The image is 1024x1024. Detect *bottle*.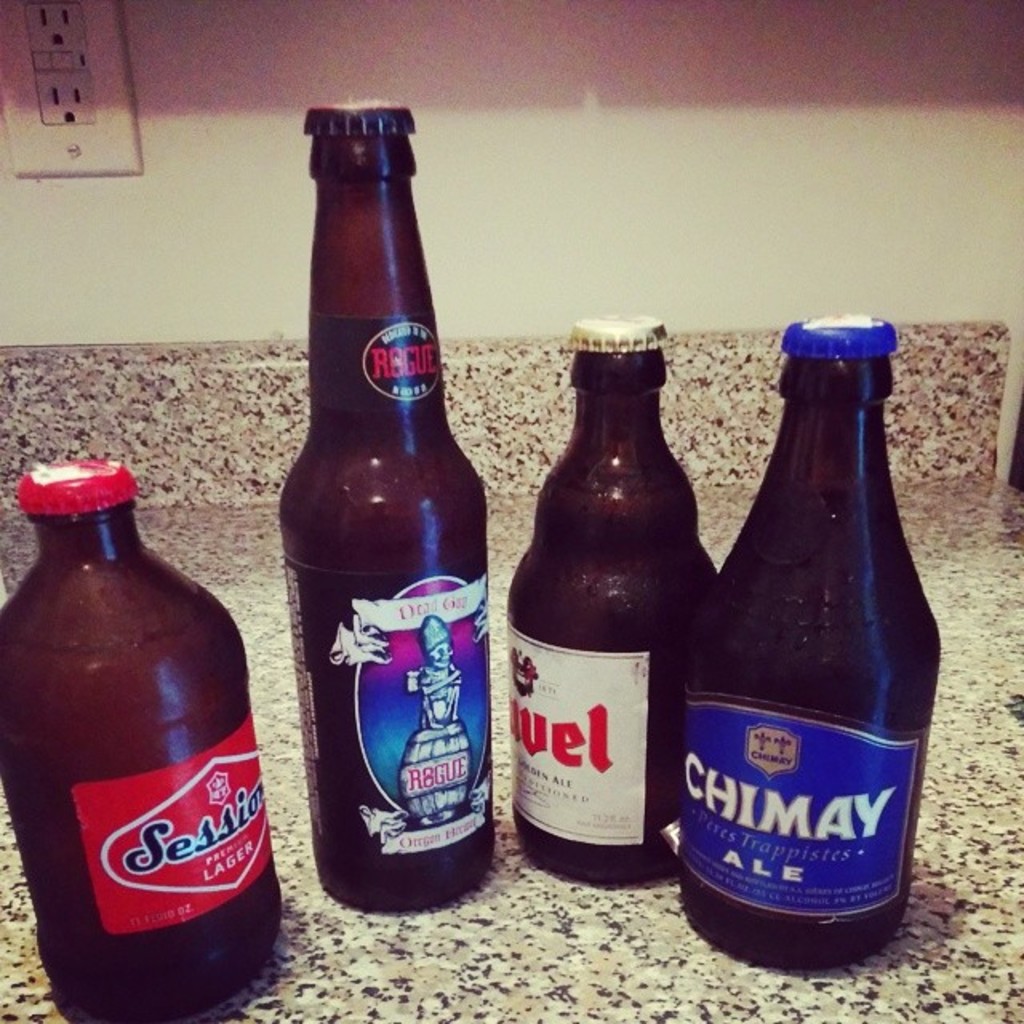
Detection: 0/462/286/1022.
